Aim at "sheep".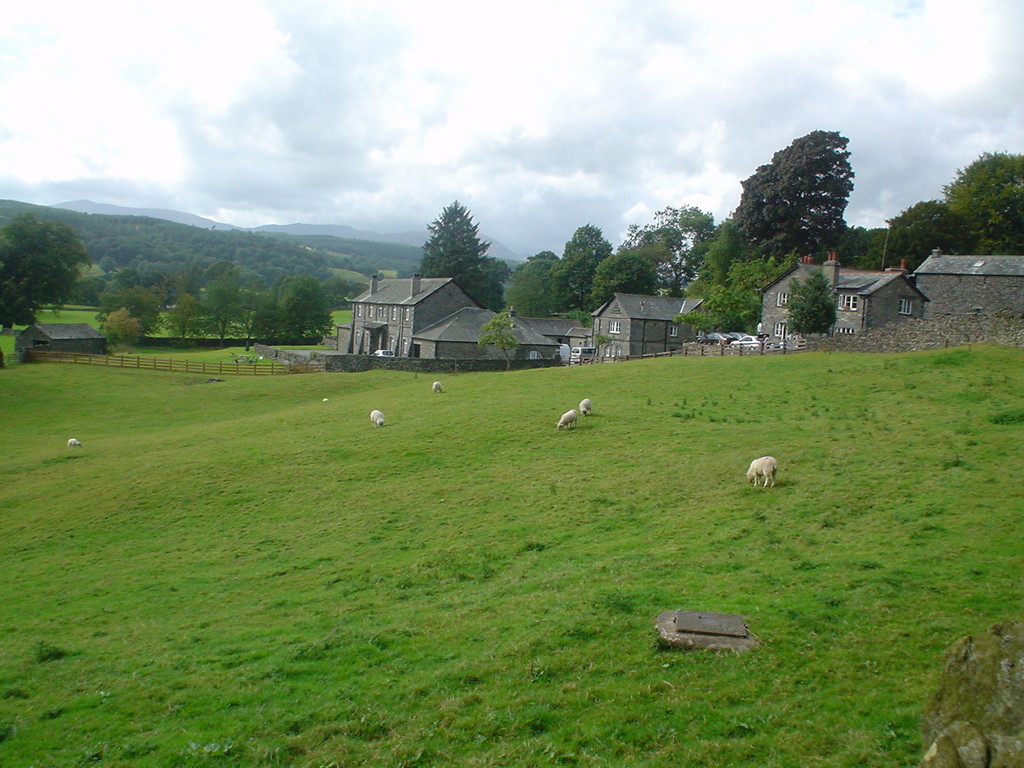
Aimed at box(579, 398, 593, 414).
